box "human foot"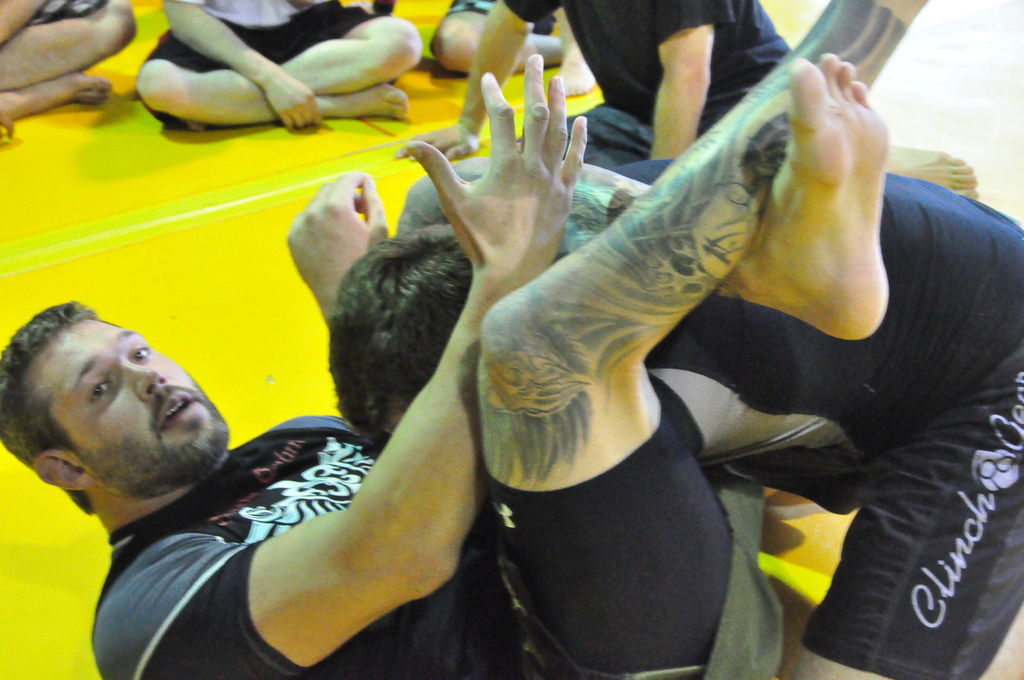
[887,143,977,199]
